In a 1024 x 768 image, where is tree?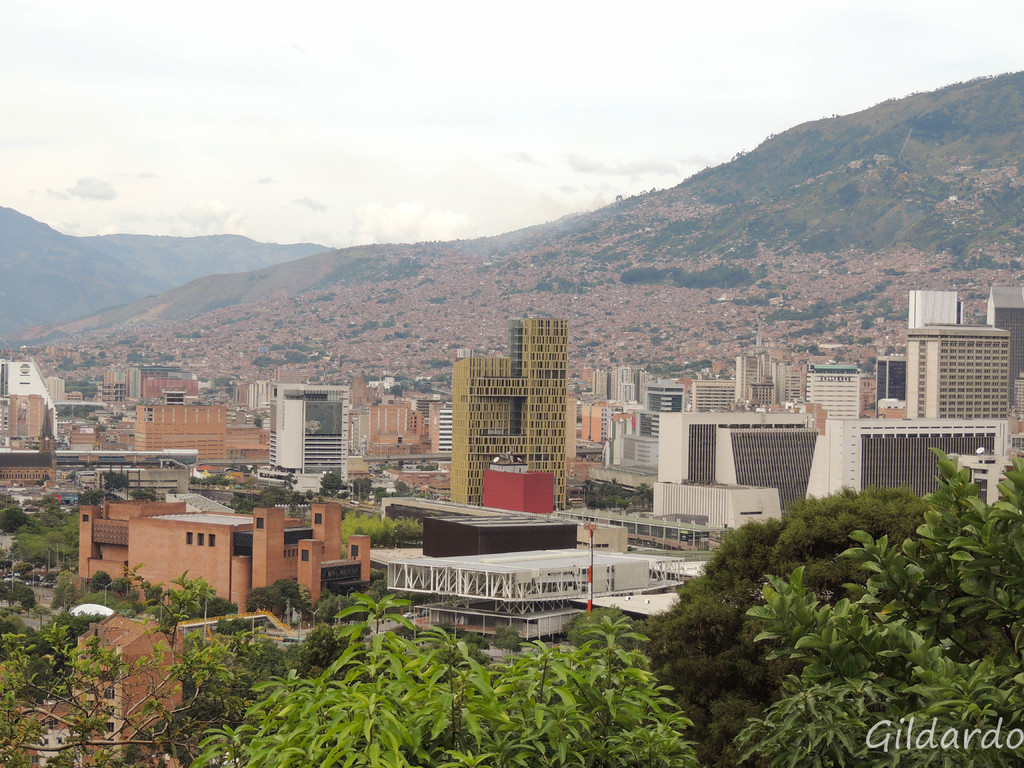
282:470:293:492.
